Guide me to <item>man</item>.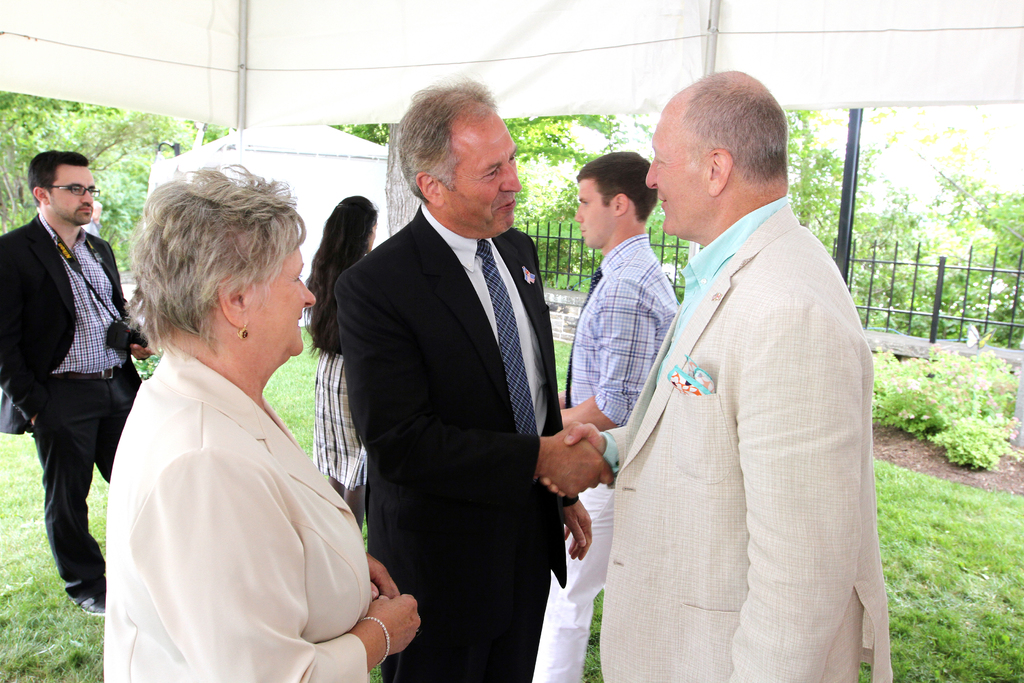
Guidance: (585,42,881,671).
